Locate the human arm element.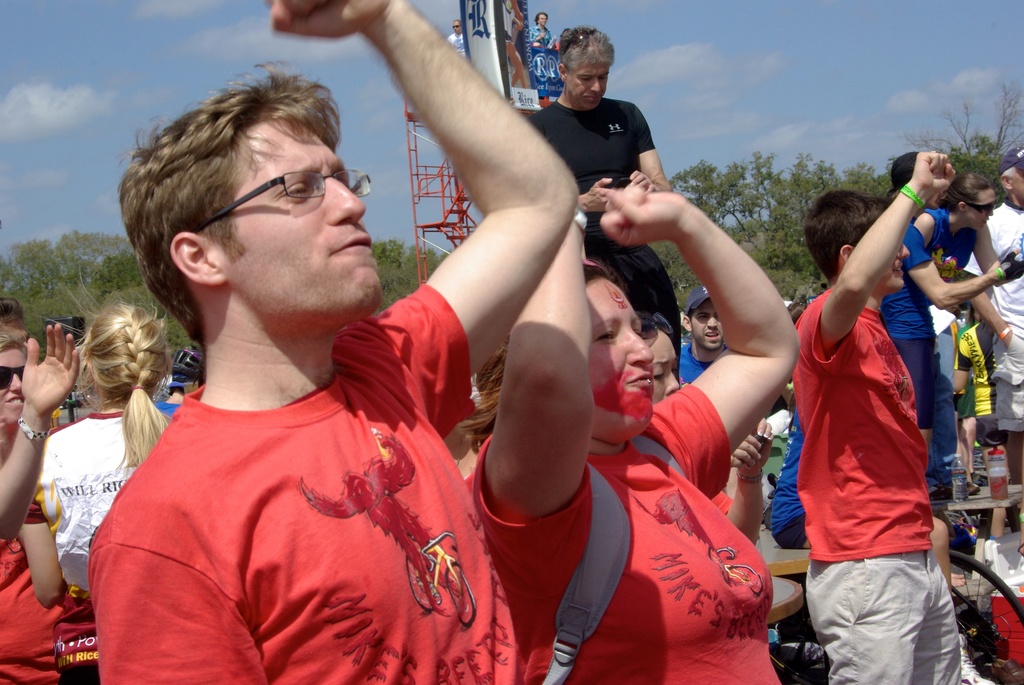
Element bbox: {"left": 476, "top": 301, "right": 601, "bottom": 553}.
